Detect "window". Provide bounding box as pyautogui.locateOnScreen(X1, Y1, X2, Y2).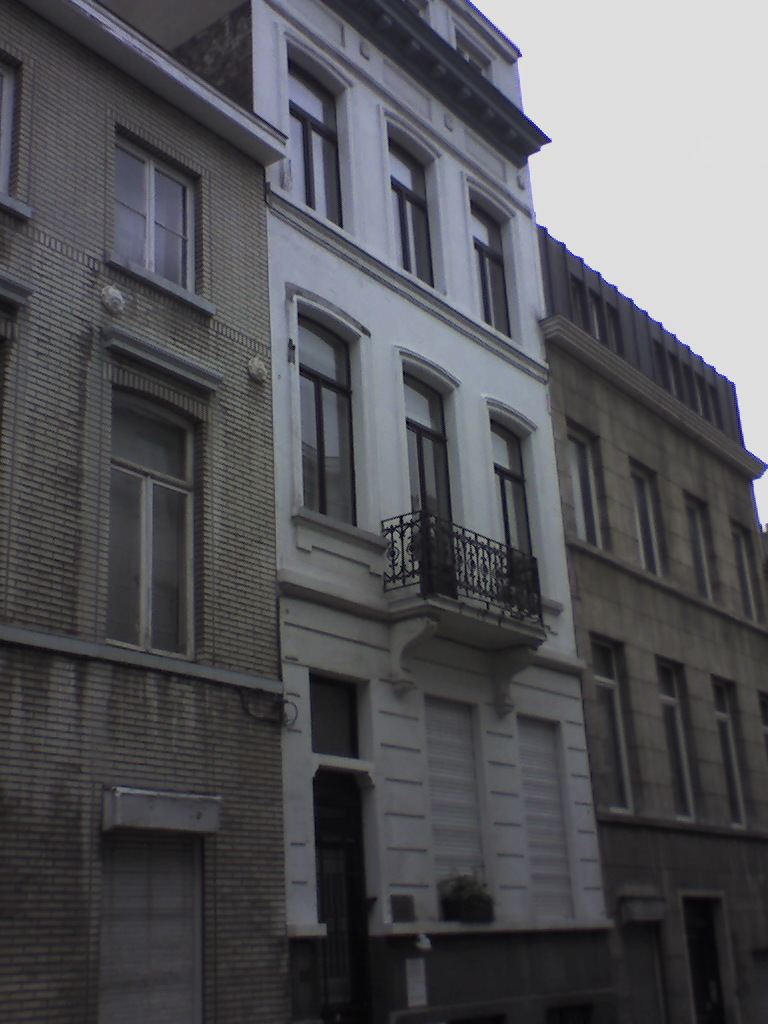
pyautogui.locateOnScreen(407, 368, 466, 581).
